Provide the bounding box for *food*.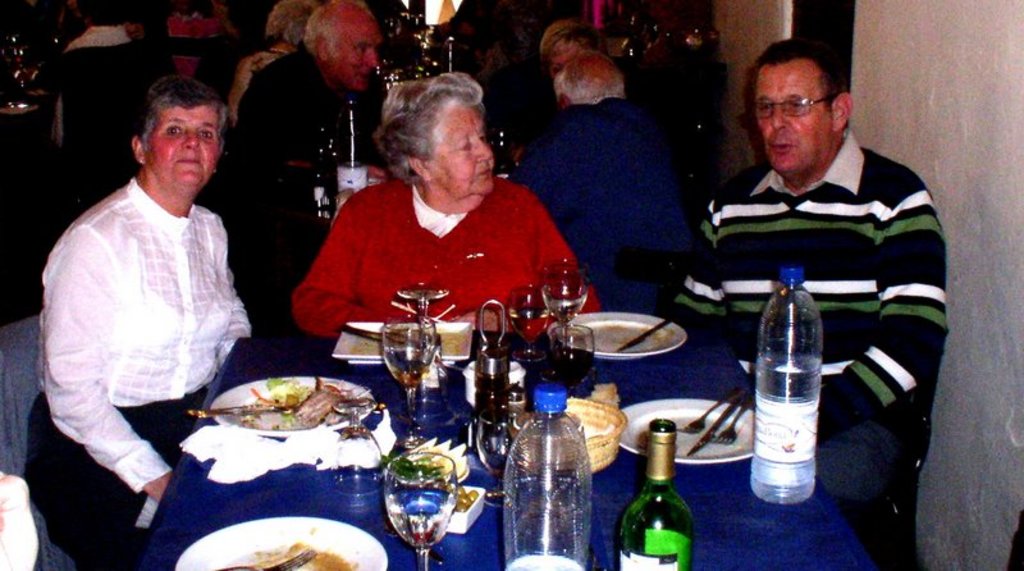
{"x1": 215, "y1": 378, "x2": 344, "y2": 434}.
